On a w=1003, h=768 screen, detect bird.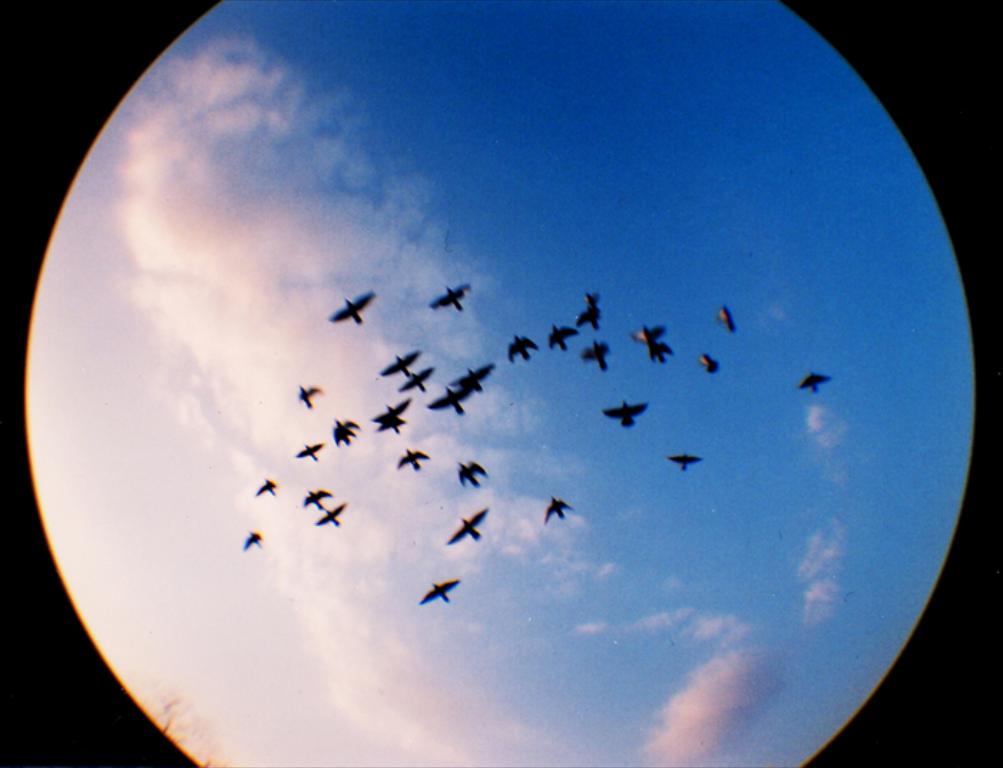
bbox=(256, 473, 282, 499).
